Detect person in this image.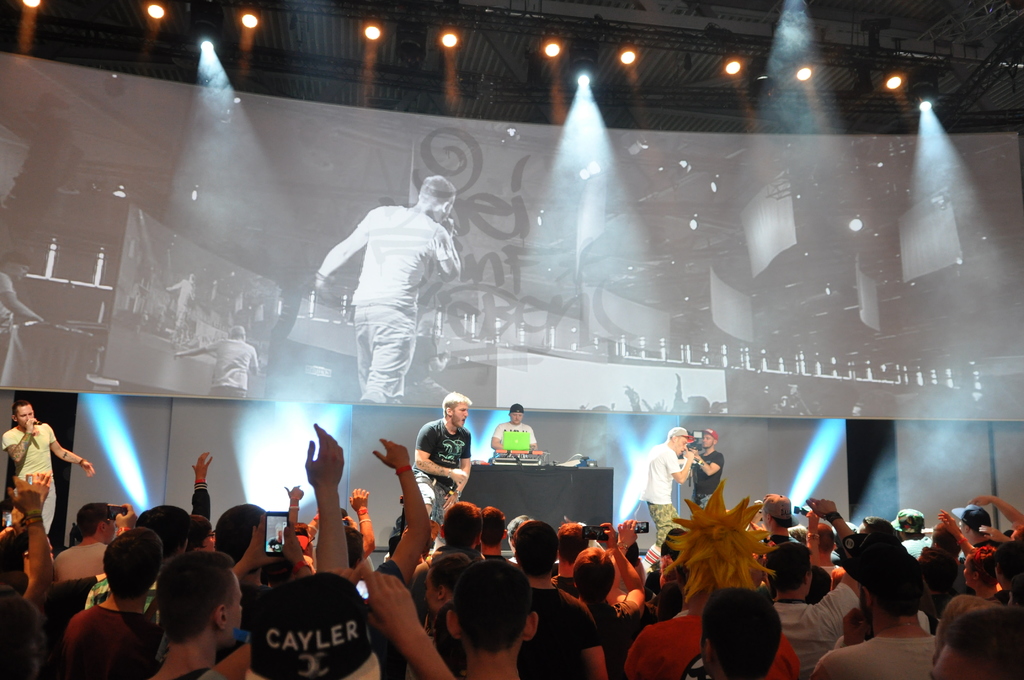
Detection: detection(0, 250, 46, 355).
